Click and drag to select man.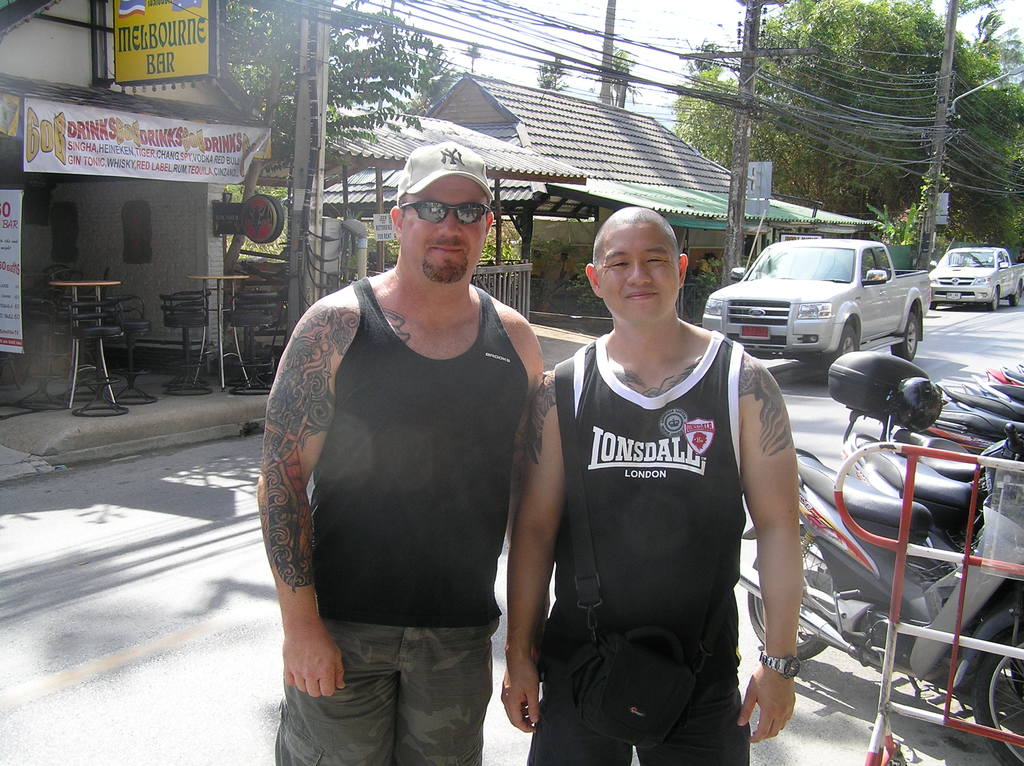
Selection: <bbox>252, 147, 549, 765</bbox>.
